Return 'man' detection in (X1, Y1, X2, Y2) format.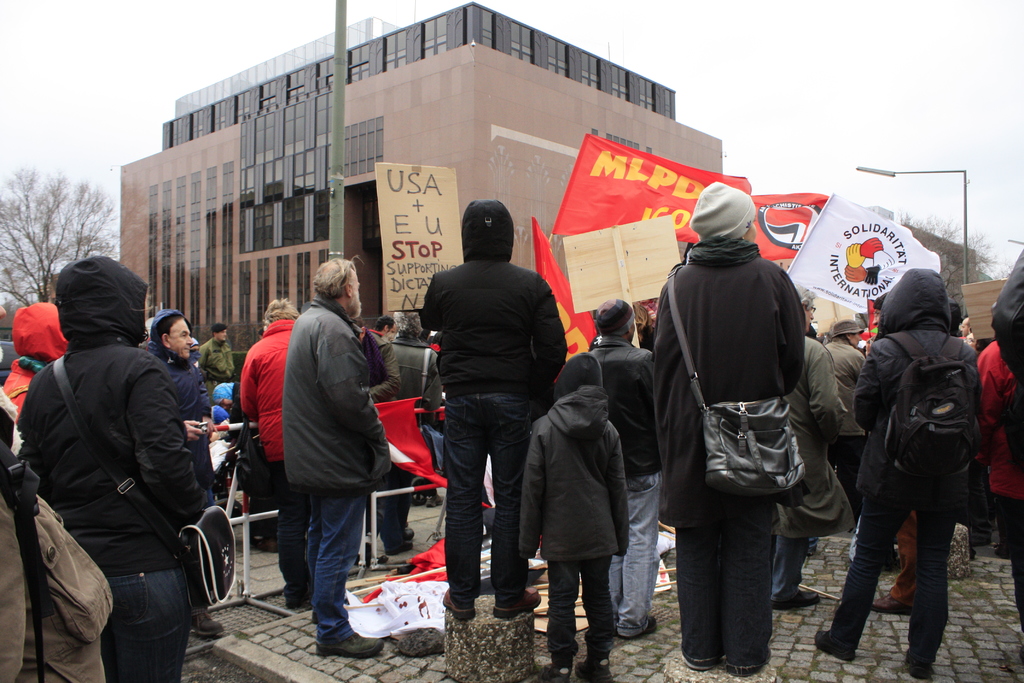
(578, 297, 655, 634).
